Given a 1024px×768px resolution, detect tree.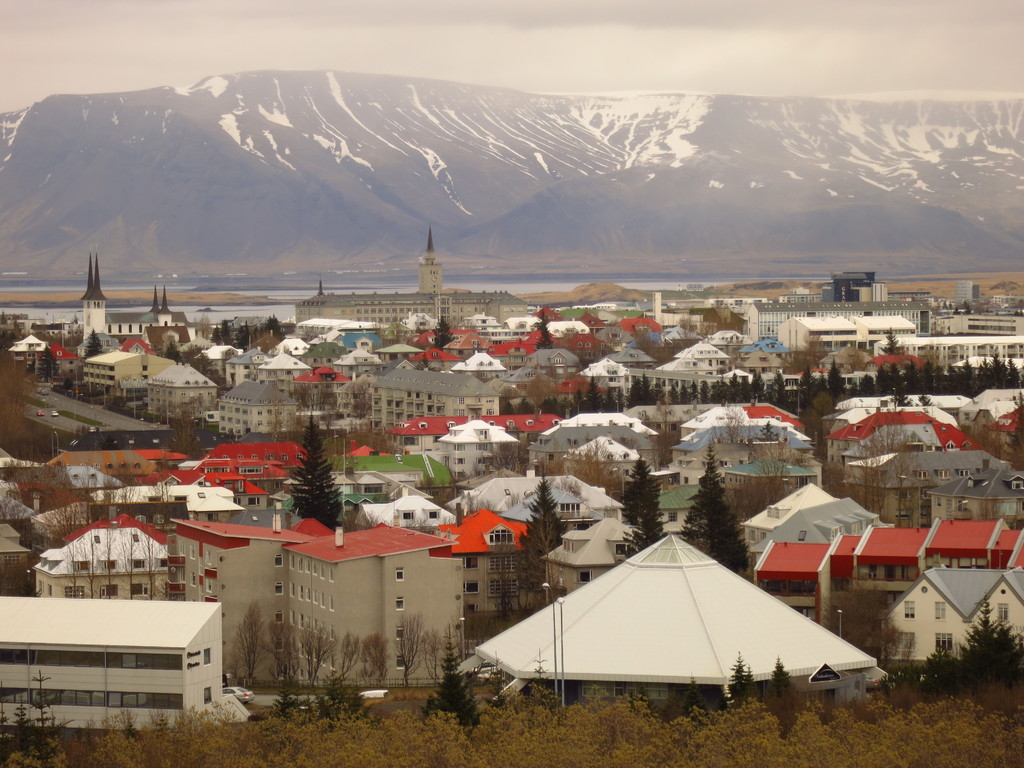
Rect(778, 336, 819, 364).
